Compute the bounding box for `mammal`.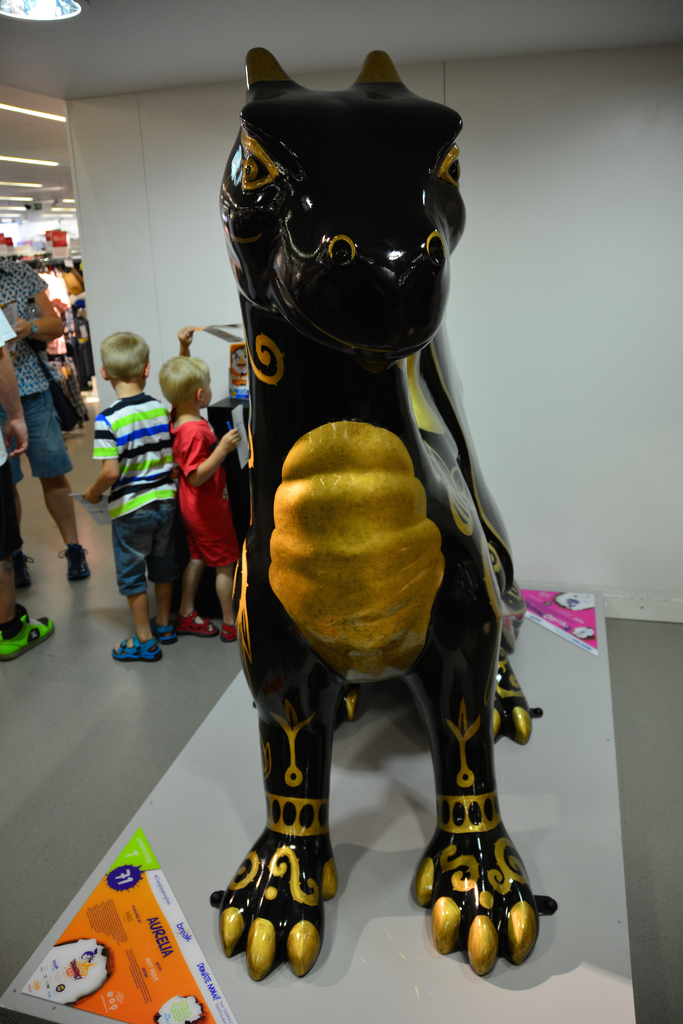
{"left": 87, "top": 332, "right": 179, "bottom": 659}.
